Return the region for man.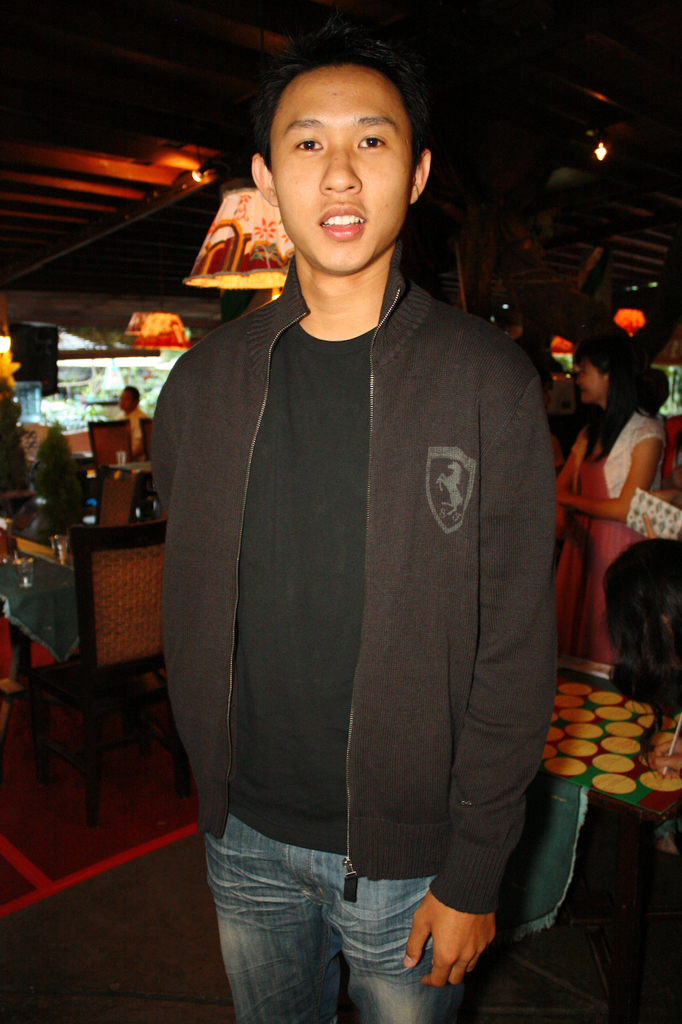
<box>143,19,559,1022</box>.
